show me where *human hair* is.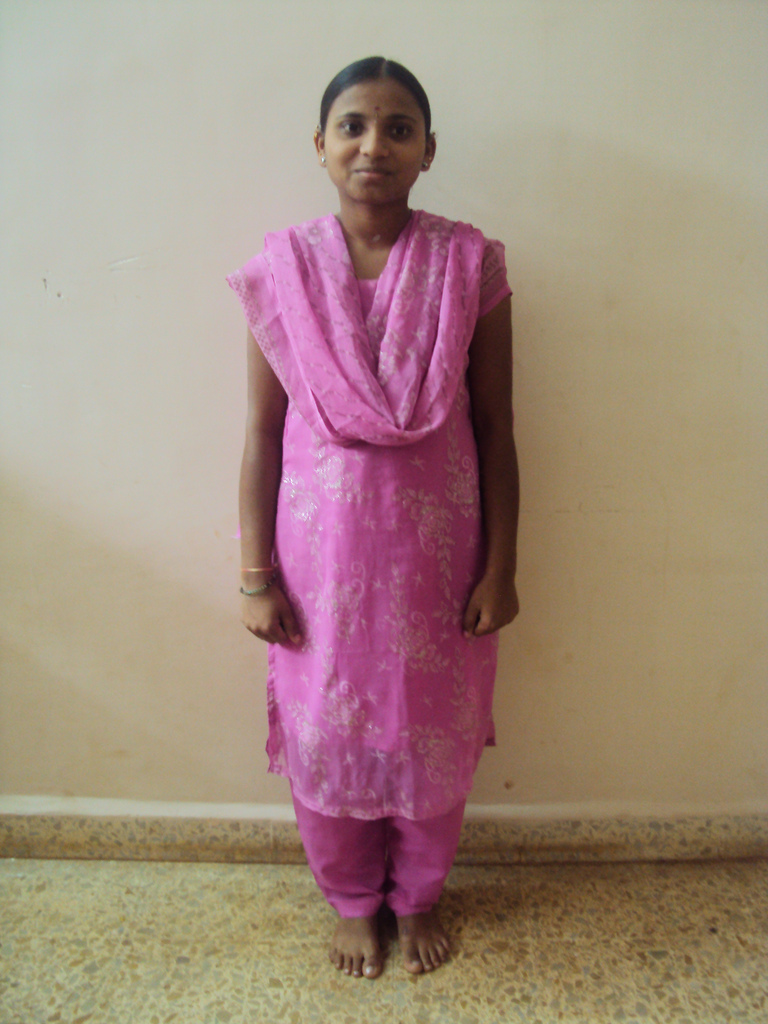
*human hair* is at {"x1": 318, "y1": 51, "x2": 421, "y2": 143}.
